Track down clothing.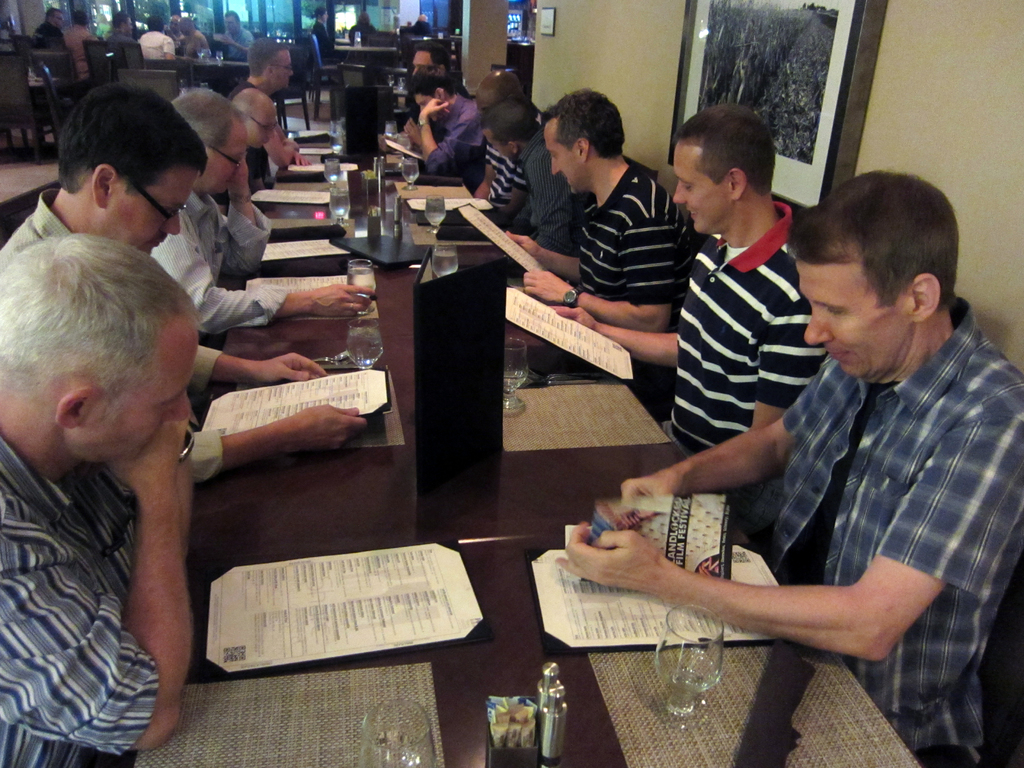
Tracked to {"x1": 0, "y1": 191, "x2": 76, "y2": 266}.
